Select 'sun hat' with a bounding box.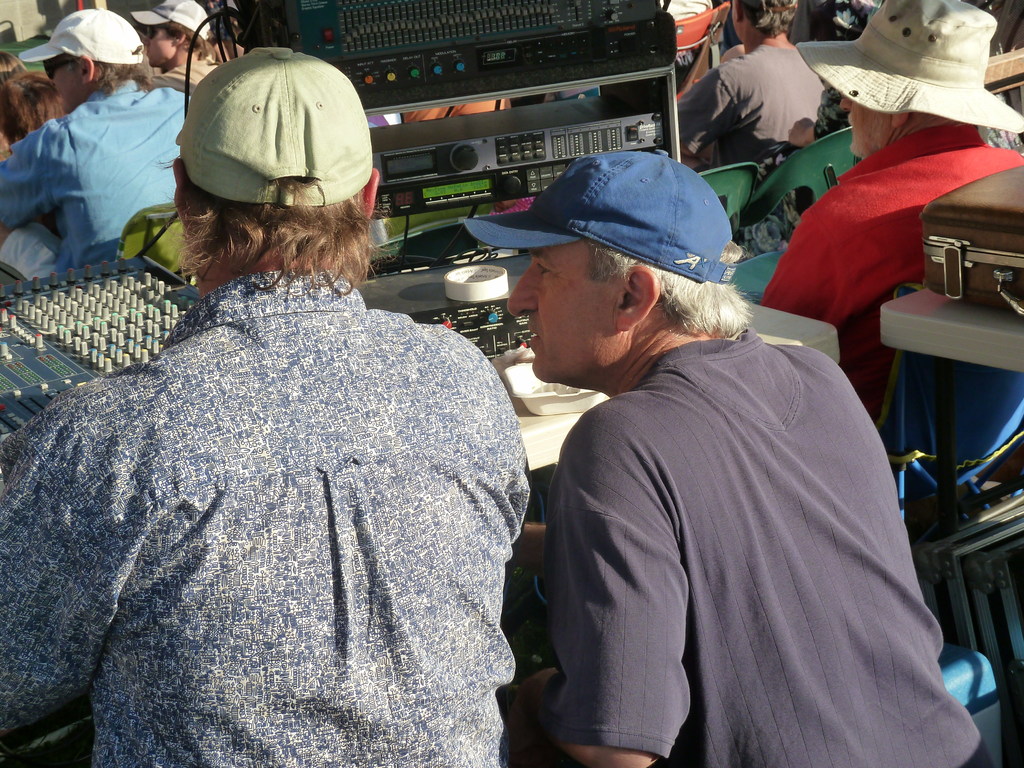
box(794, 0, 1023, 145).
